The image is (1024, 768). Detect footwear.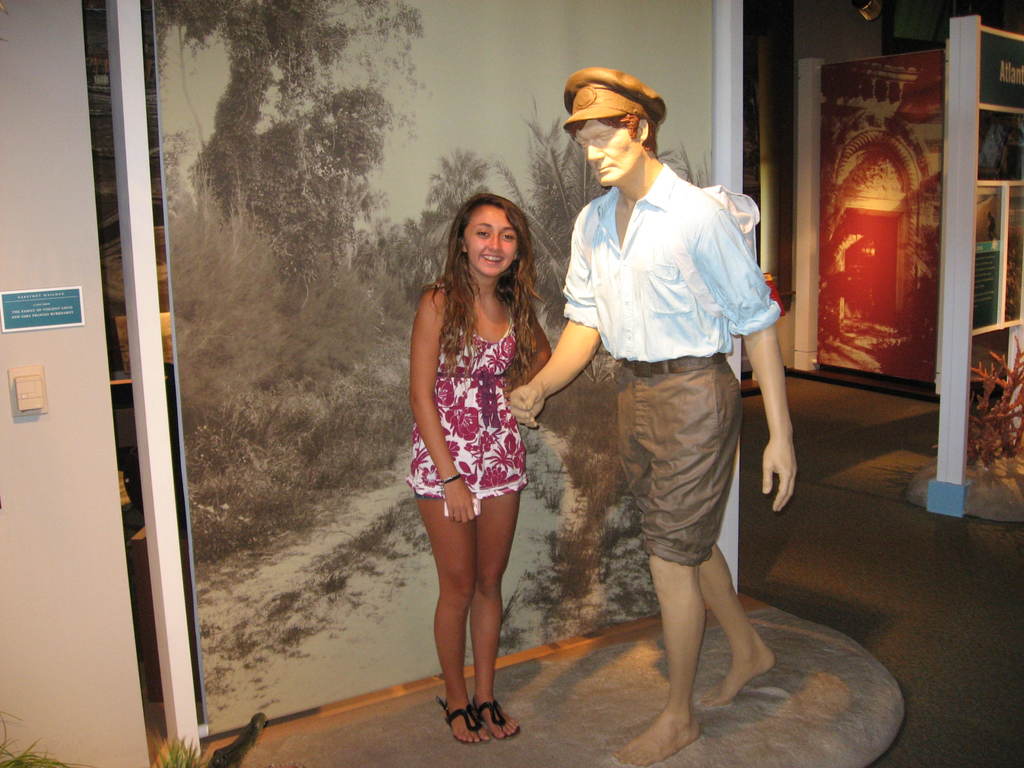
Detection: box=[479, 700, 523, 740].
